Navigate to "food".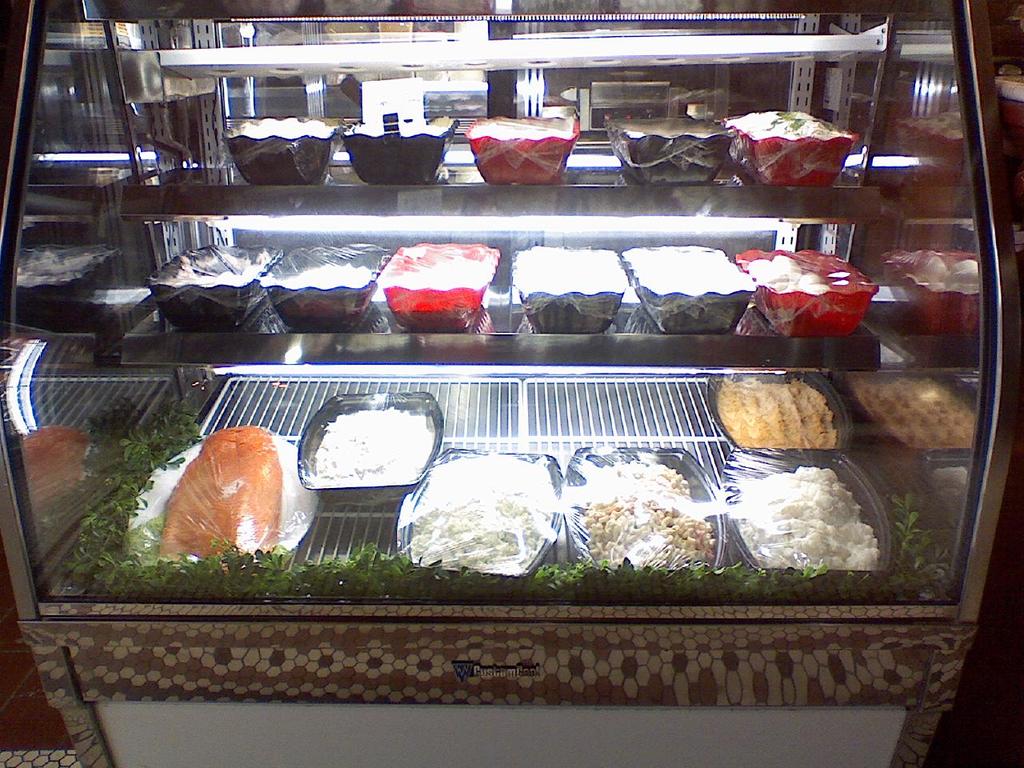
Navigation target: region(387, 250, 491, 293).
